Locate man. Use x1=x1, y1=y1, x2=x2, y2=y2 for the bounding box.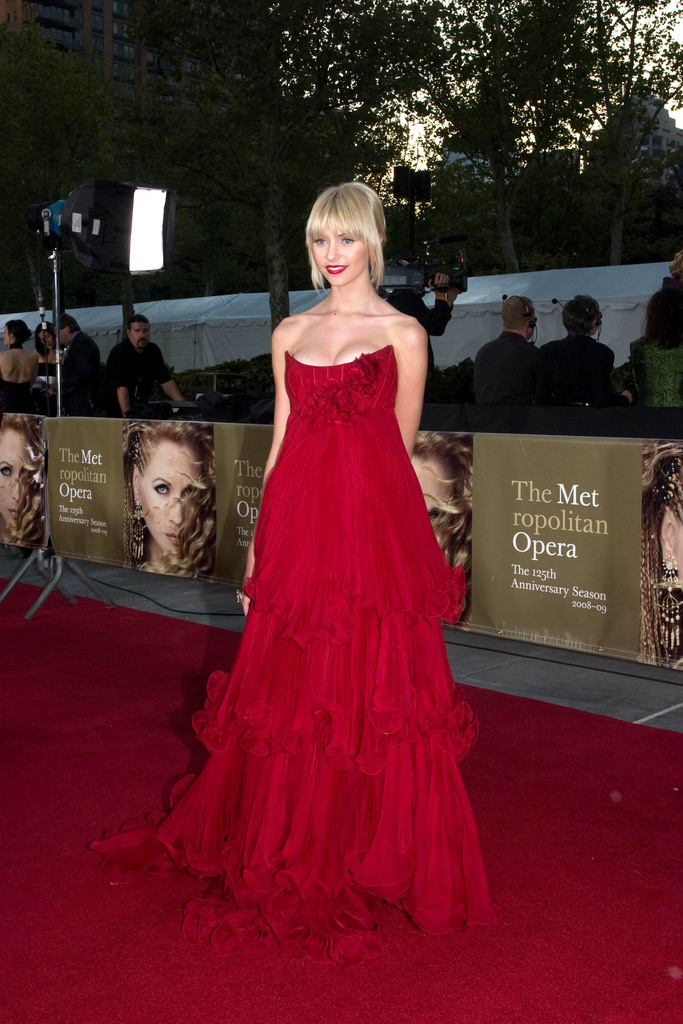
x1=474, y1=296, x2=542, y2=433.
